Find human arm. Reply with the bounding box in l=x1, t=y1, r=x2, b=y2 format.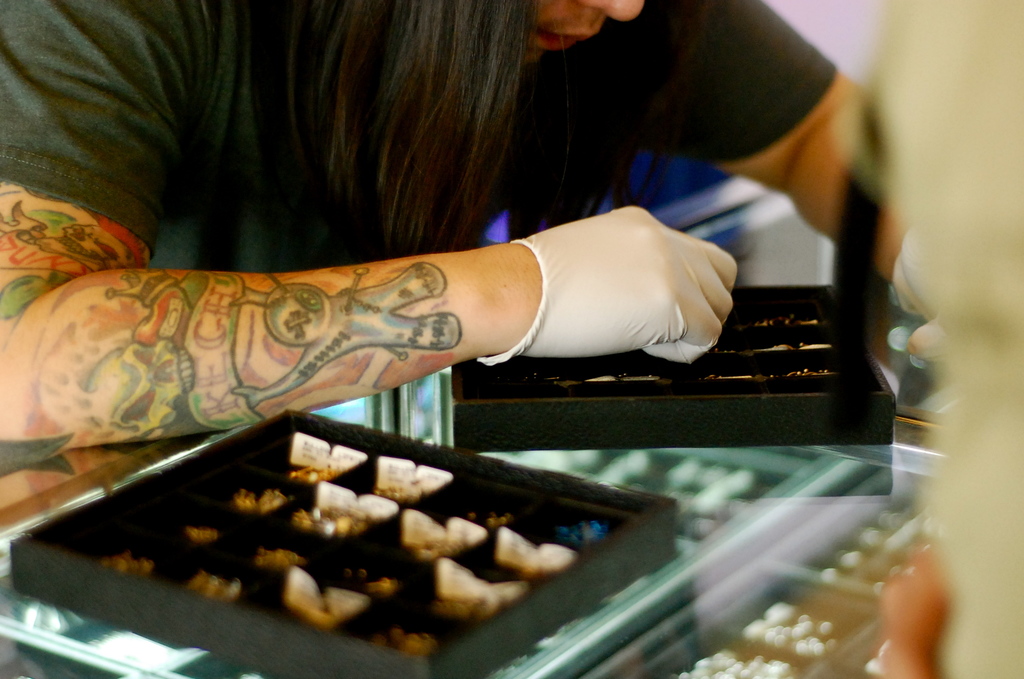
l=676, t=0, r=913, b=286.
